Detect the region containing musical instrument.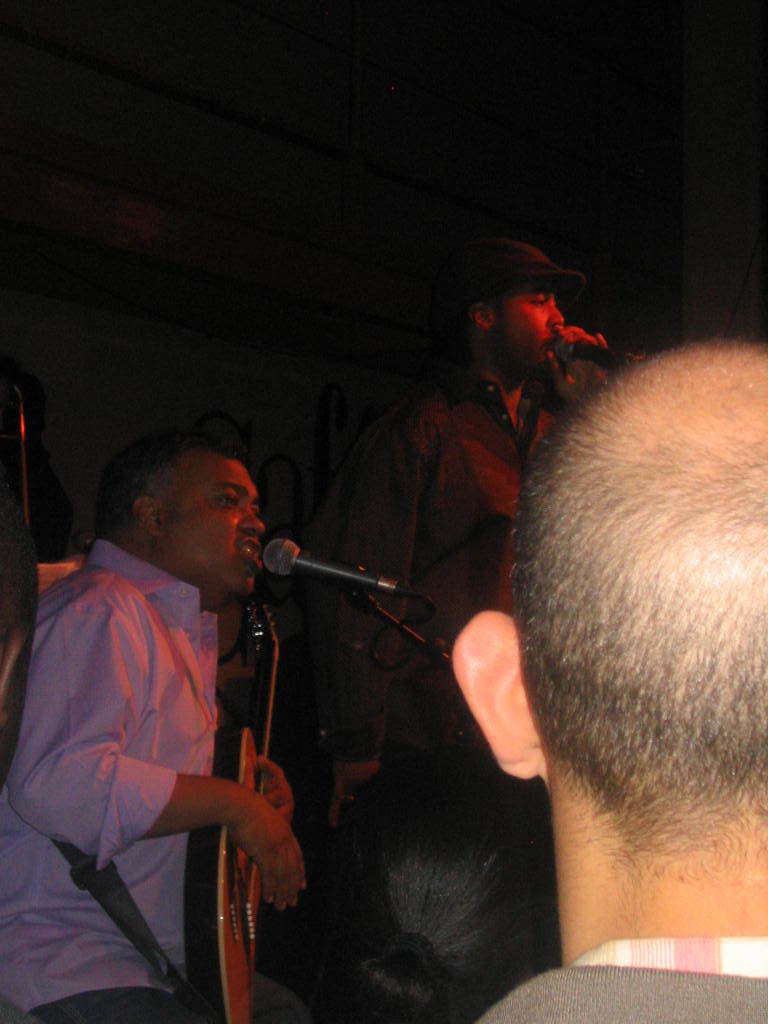
182,608,324,1023.
